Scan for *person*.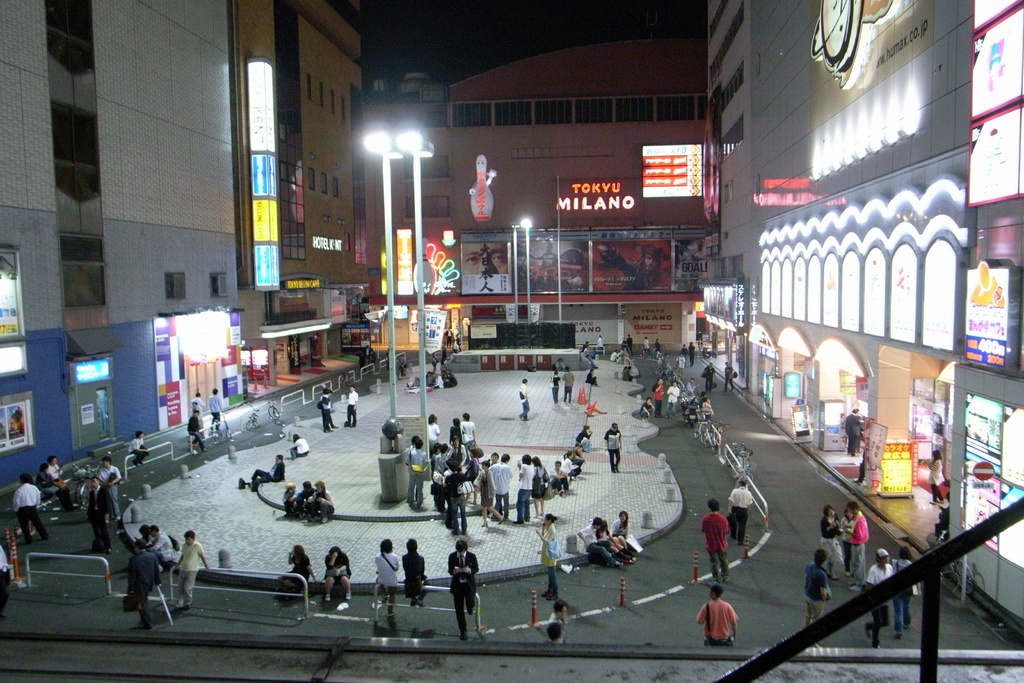
Scan result: bbox=[146, 523, 176, 588].
